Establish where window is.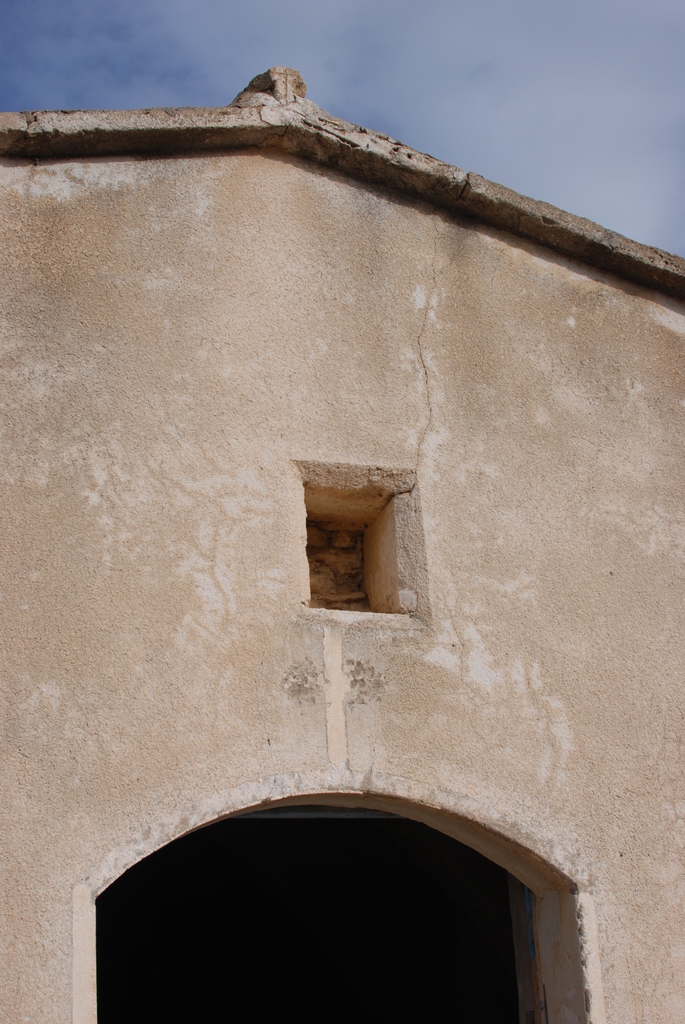
Established at bbox(66, 796, 590, 1005).
